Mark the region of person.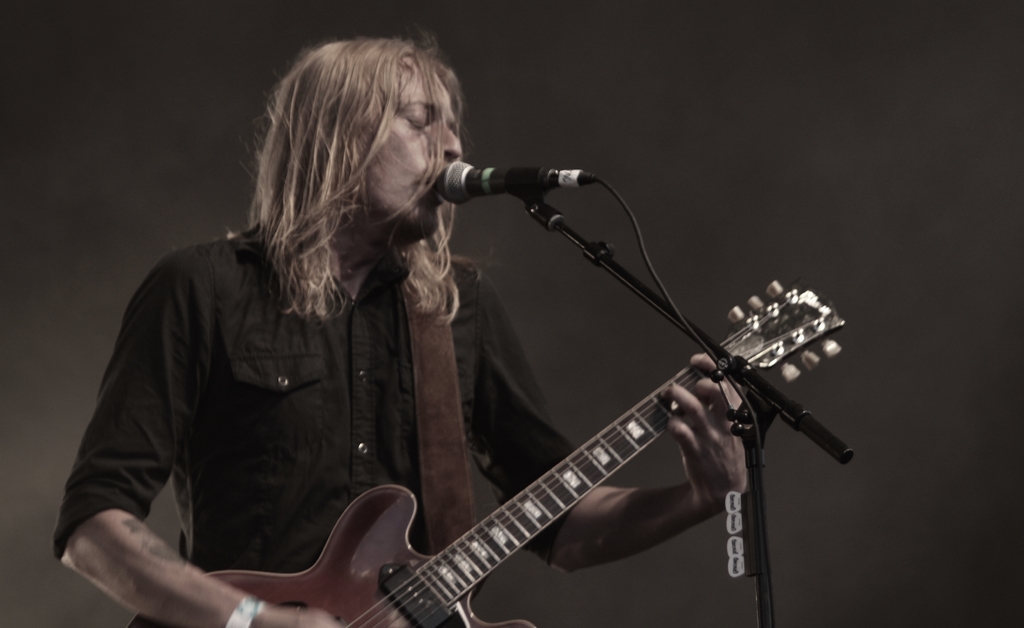
Region: rect(93, 60, 824, 627).
